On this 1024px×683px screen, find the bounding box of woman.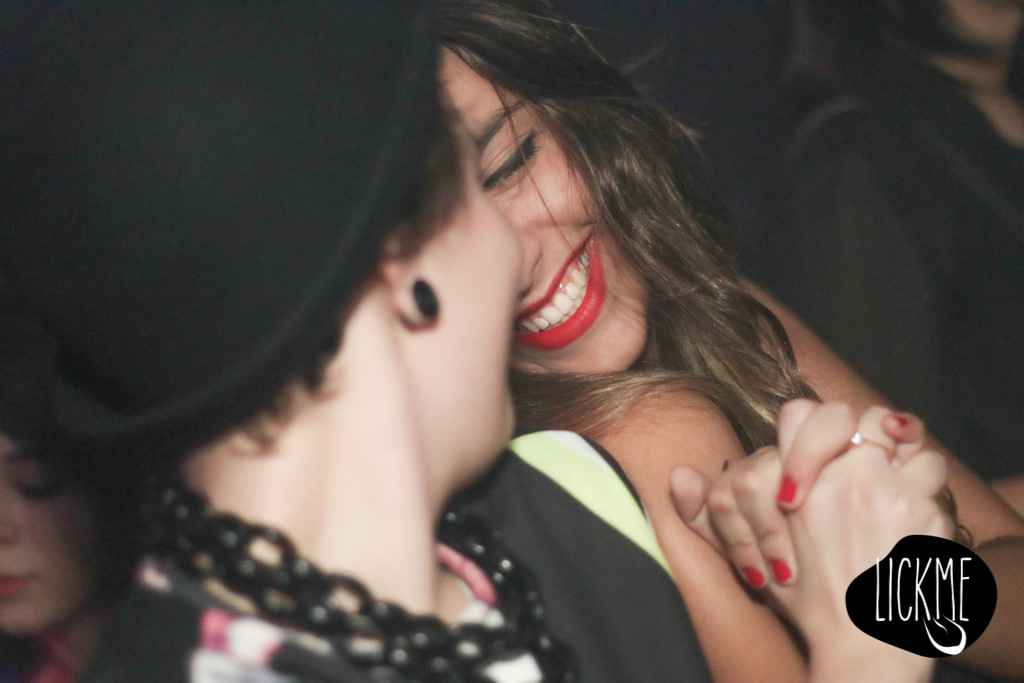
Bounding box: 0, 4, 974, 682.
